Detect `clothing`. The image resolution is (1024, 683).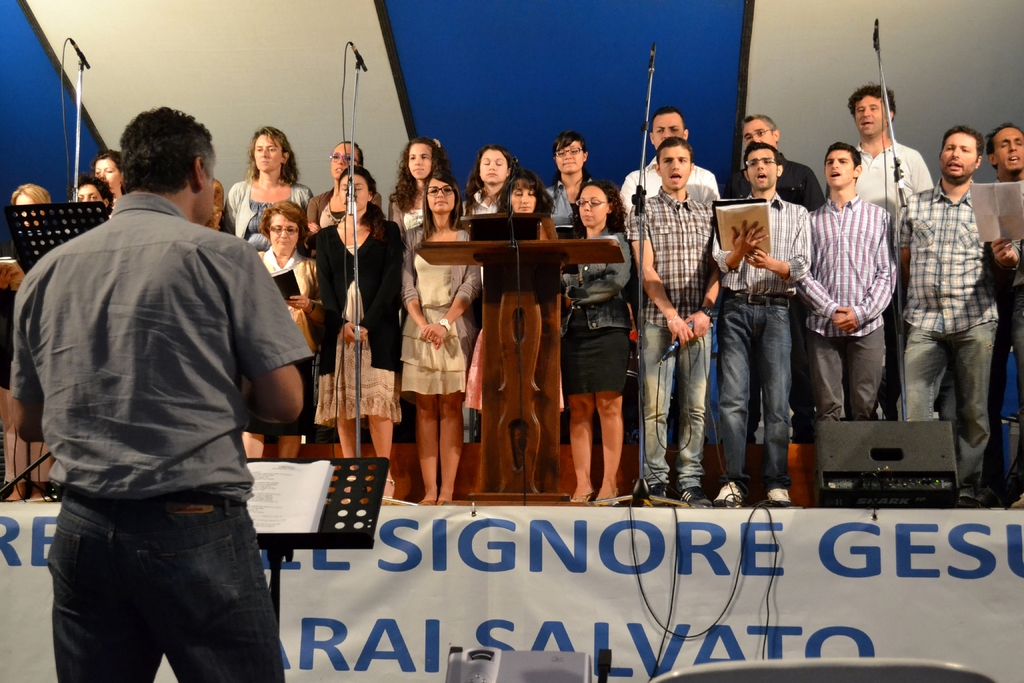
[left=728, top=299, right=790, bottom=482].
